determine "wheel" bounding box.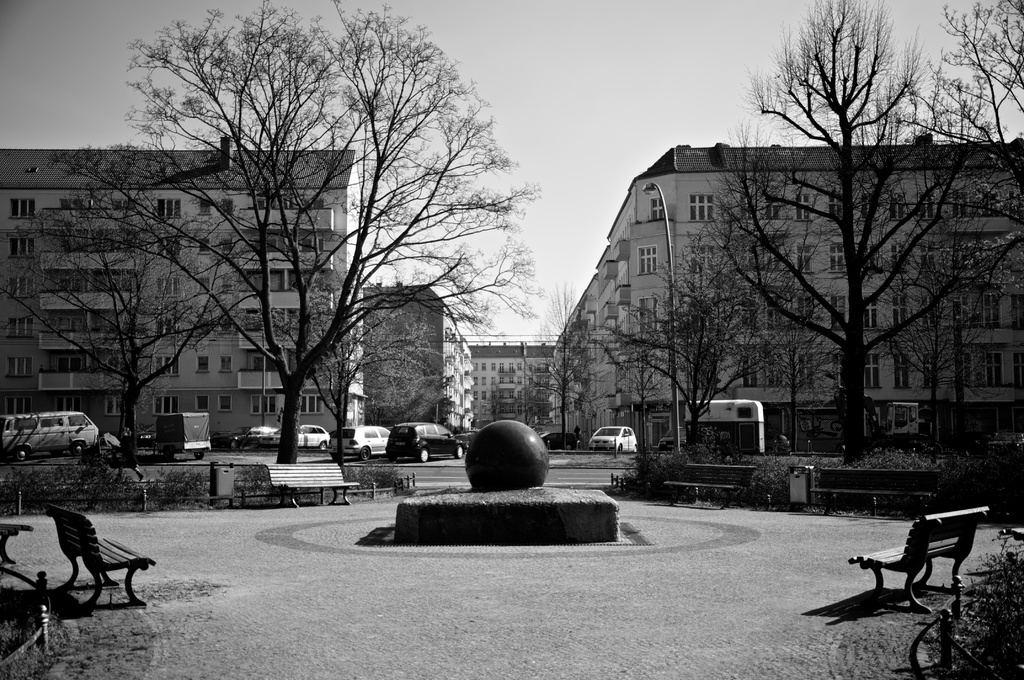
Determined: l=454, t=444, r=463, b=459.
